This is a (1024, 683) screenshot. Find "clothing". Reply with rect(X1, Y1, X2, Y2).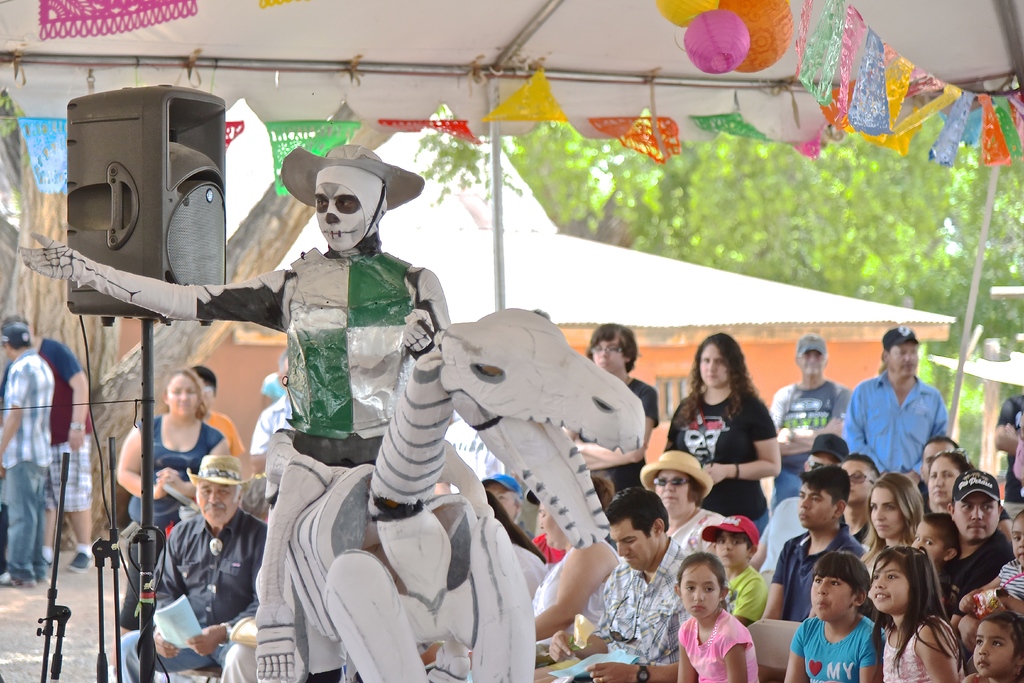
rect(771, 385, 848, 568).
